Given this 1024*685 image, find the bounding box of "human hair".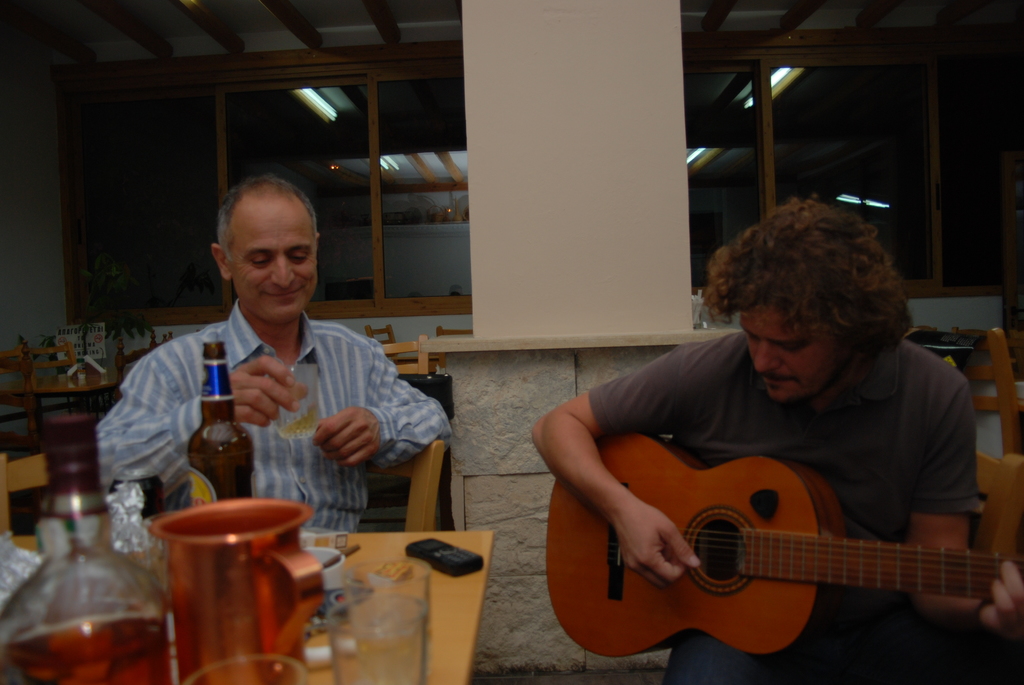
217 172 324 272.
